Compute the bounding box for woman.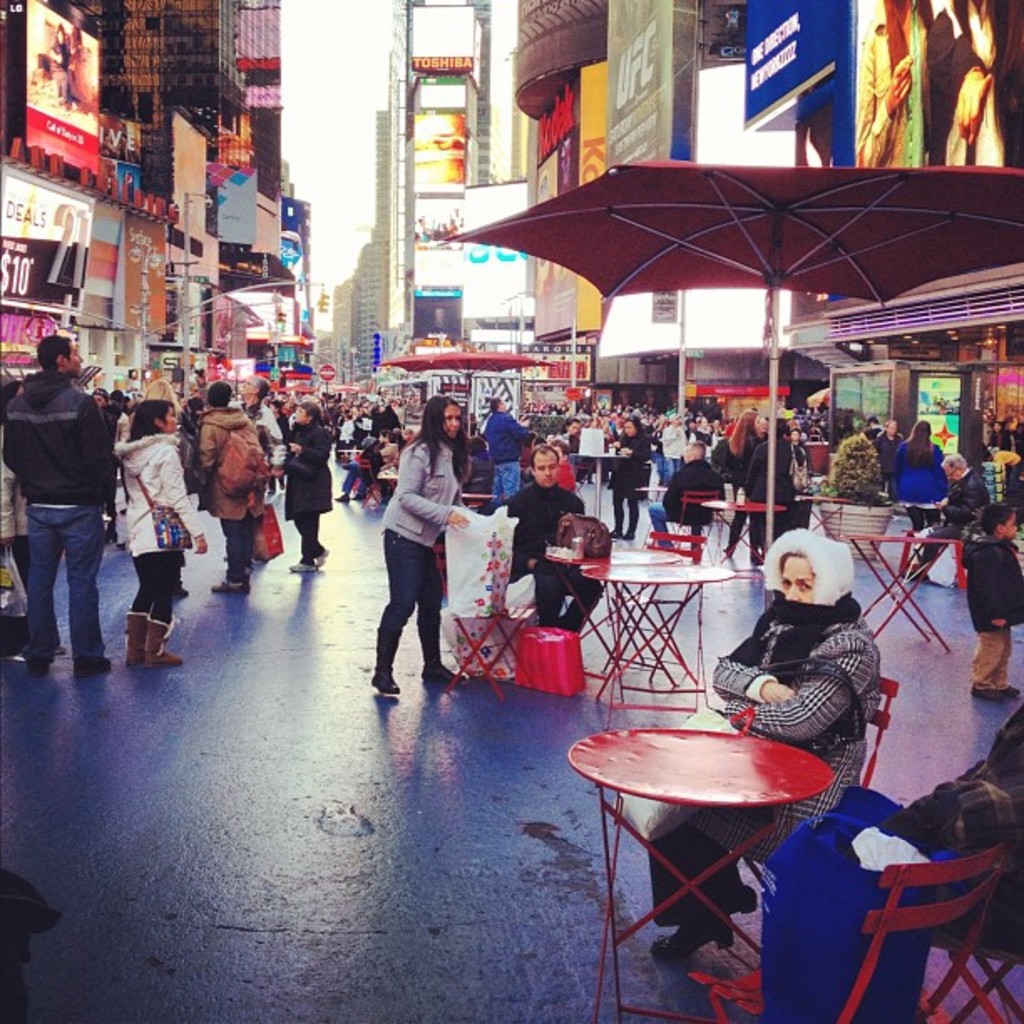
pyautogui.locateOnScreen(724, 410, 765, 559).
